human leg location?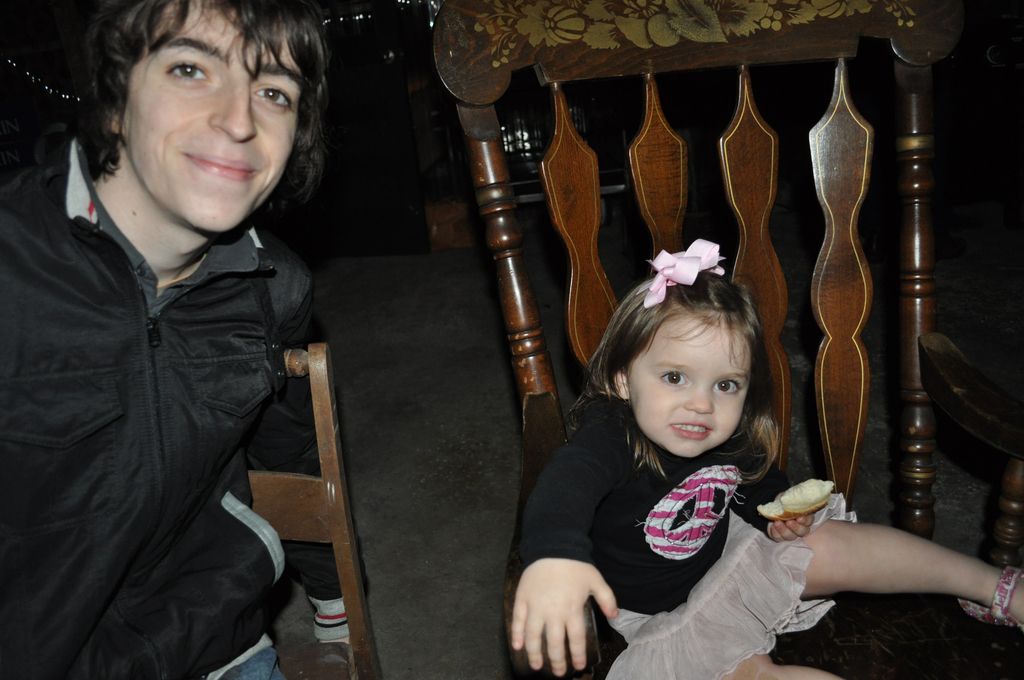
rect(681, 636, 837, 679)
